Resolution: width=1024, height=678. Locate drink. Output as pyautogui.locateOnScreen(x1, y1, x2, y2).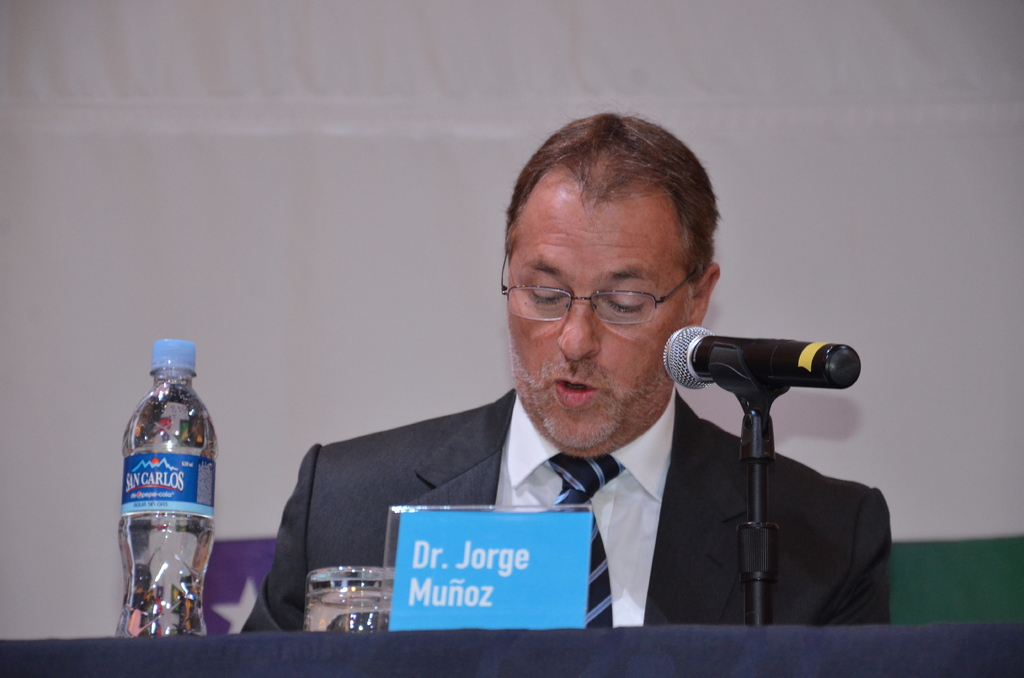
pyautogui.locateOnScreen(124, 357, 218, 647).
